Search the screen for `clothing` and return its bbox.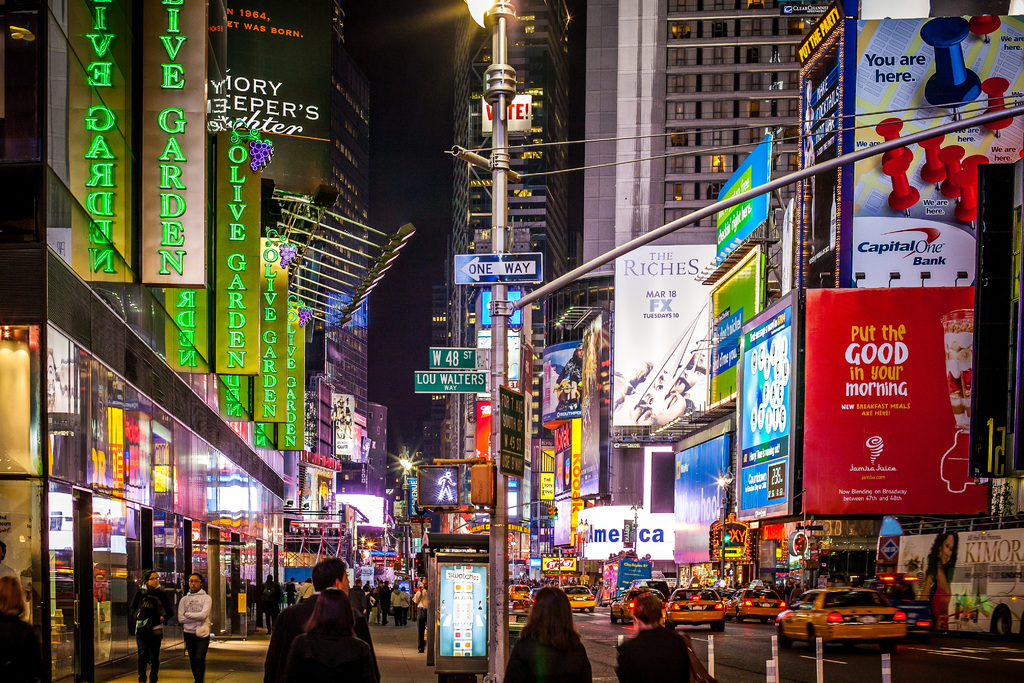
Found: BBox(411, 588, 430, 650).
